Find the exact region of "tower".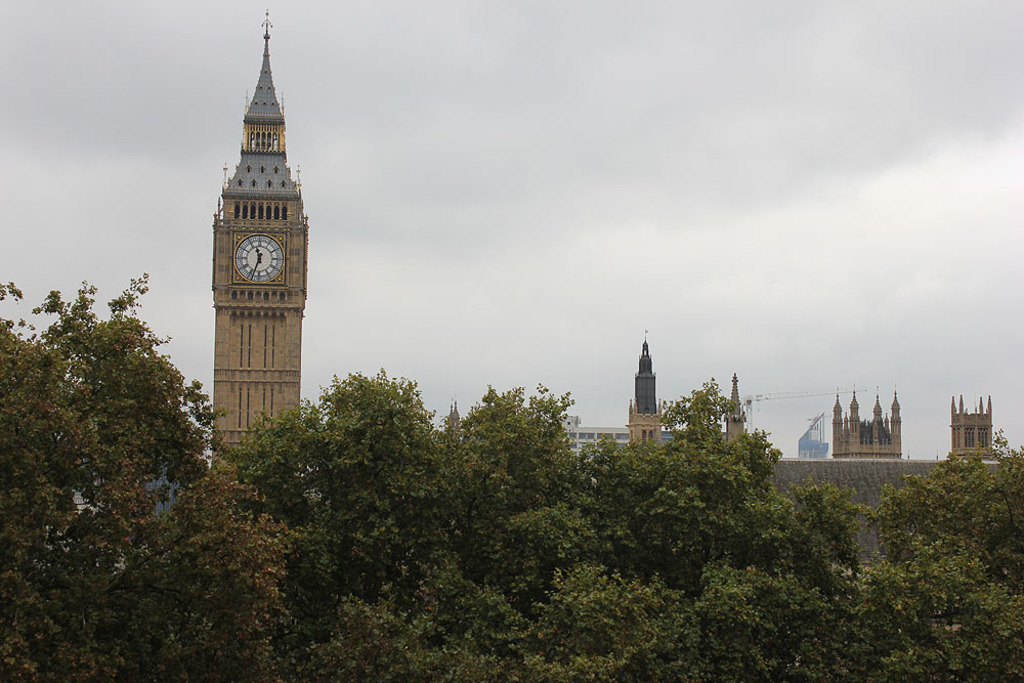
Exact region: [x1=190, y1=10, x2=317, y2=449].
